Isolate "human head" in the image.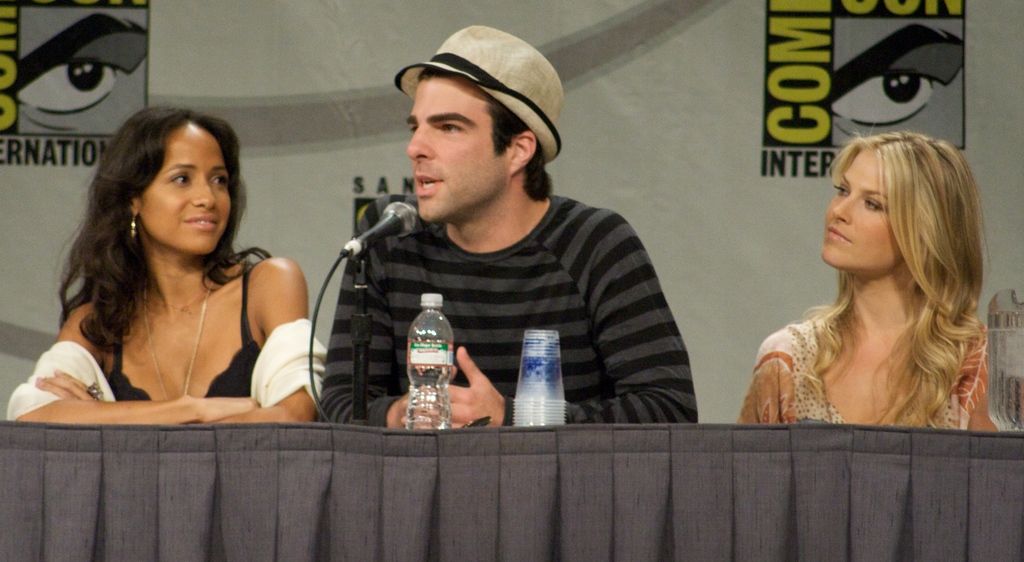
Isolated region: BBox(96, 104, 237, 253).
